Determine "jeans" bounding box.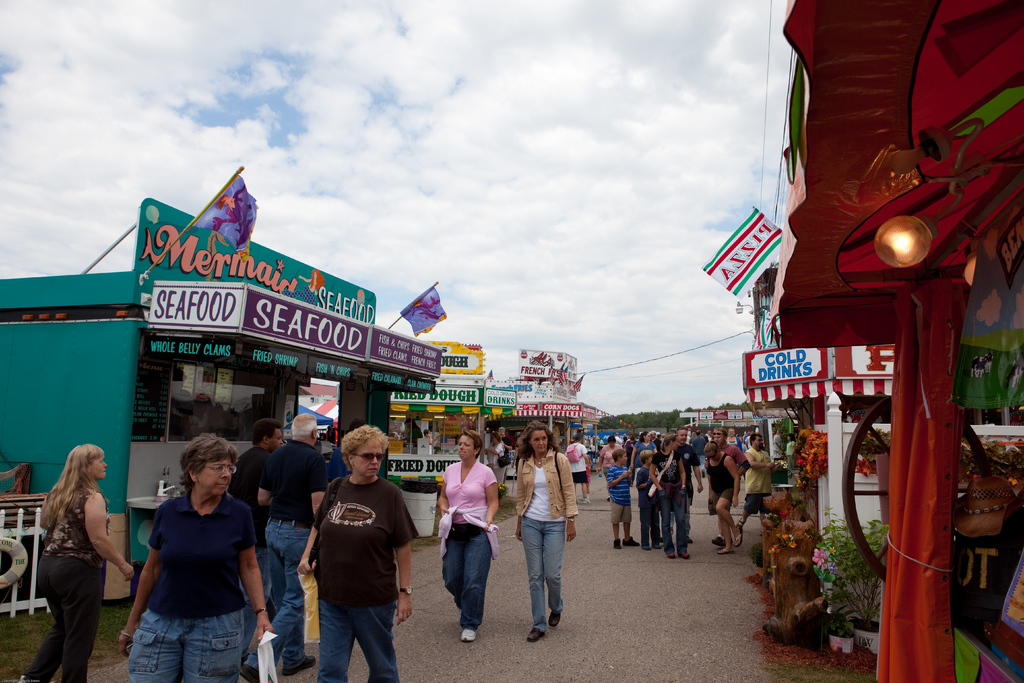
Determined: [18,555,99,682].
